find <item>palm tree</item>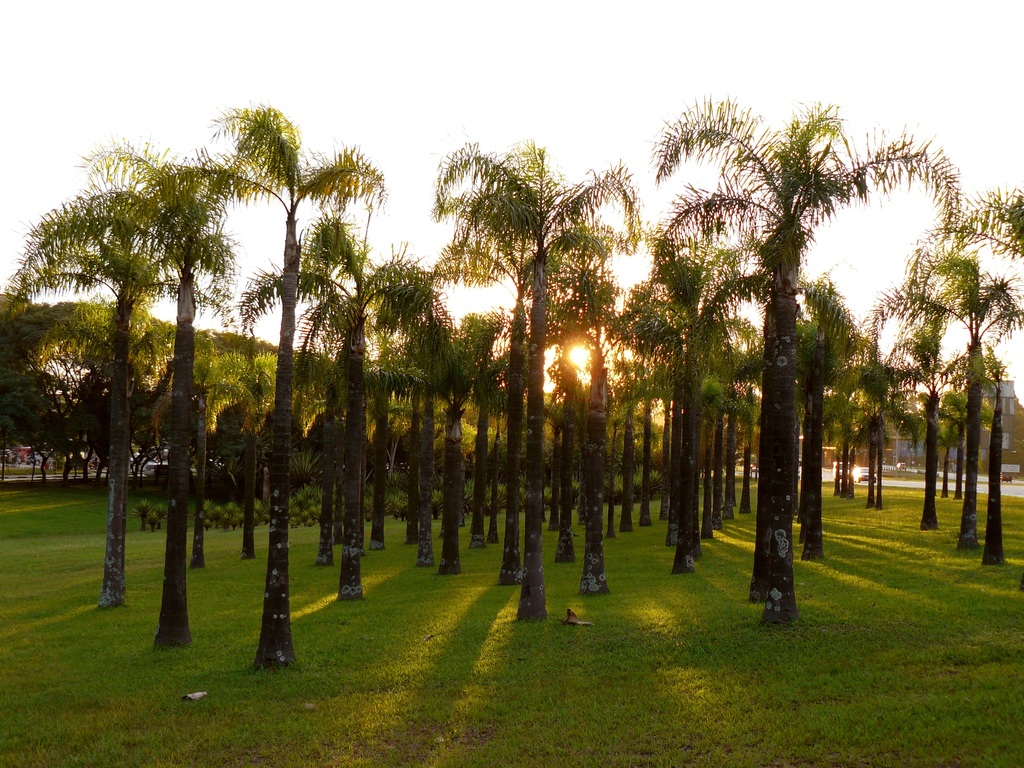
left=401, top=310, right=468, bottom=508
